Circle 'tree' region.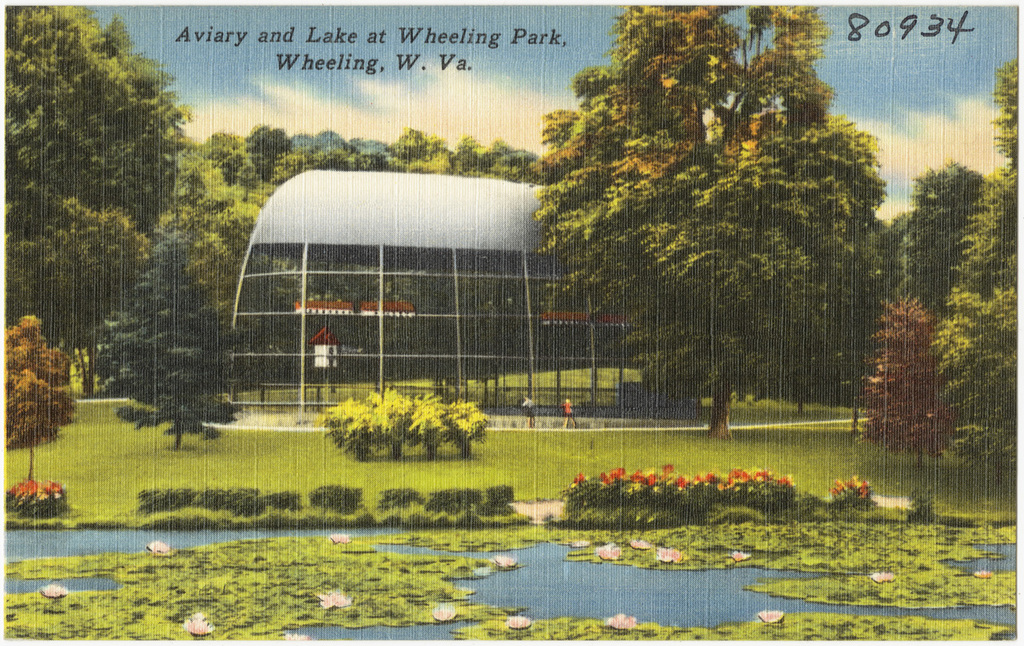
Region: 851, 277, 980, 484.
